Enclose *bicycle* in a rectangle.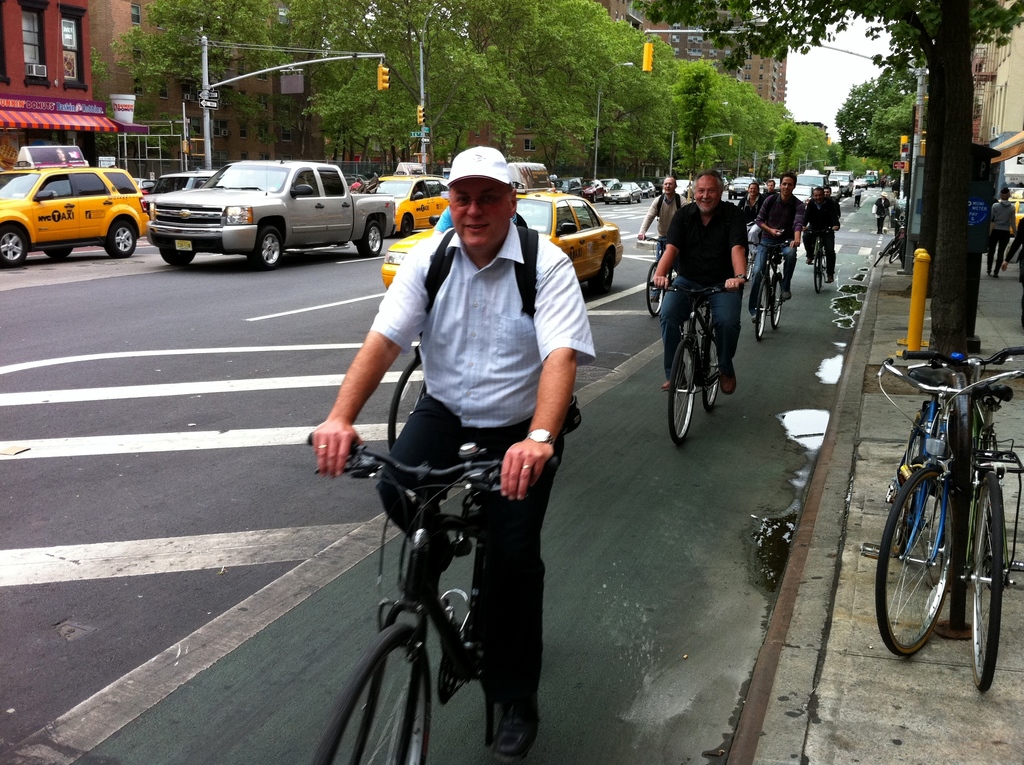
detection(640, 237, 665, 319).
